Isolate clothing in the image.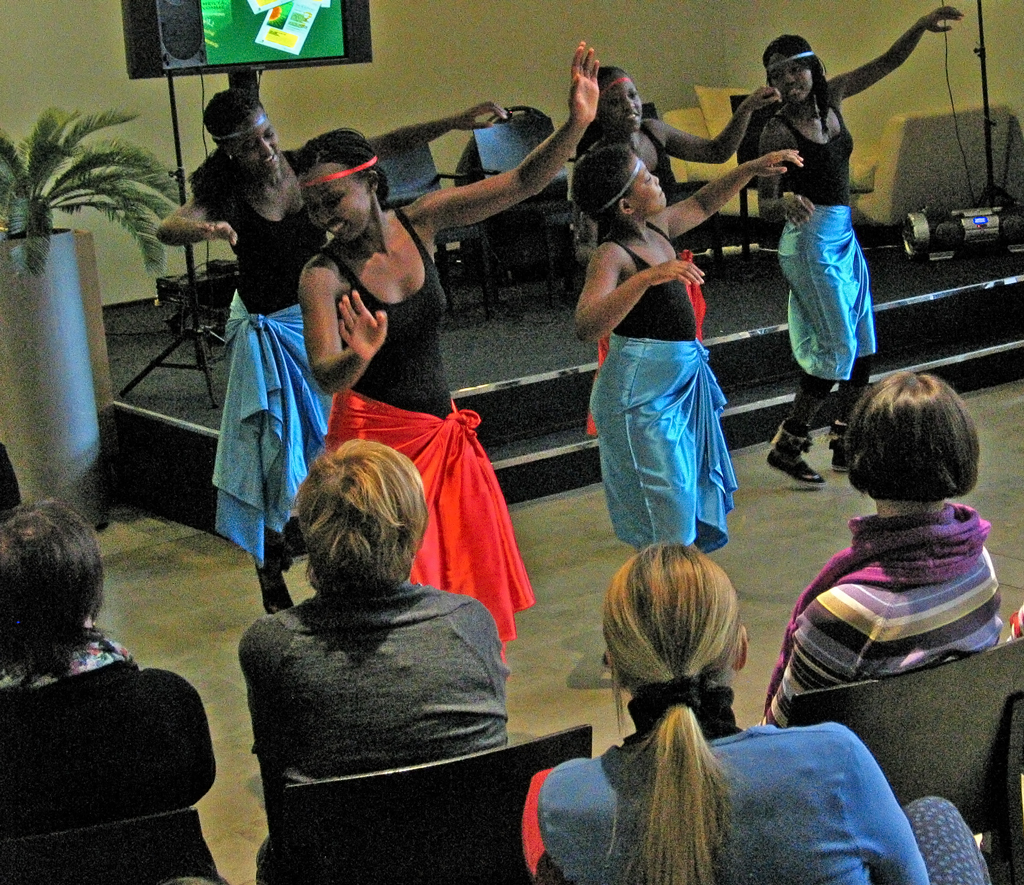
Isolated region: left=748, top=489, right=1007, bottom=735.
